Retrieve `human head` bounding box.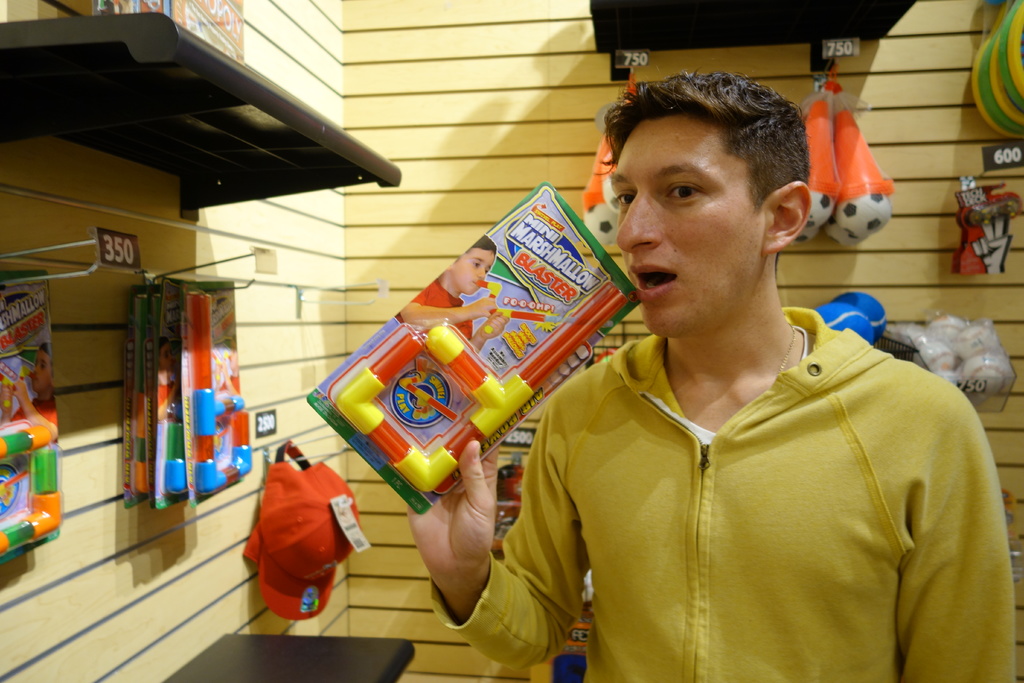
Bounding box: BBox(609, 70, 828, 258).
